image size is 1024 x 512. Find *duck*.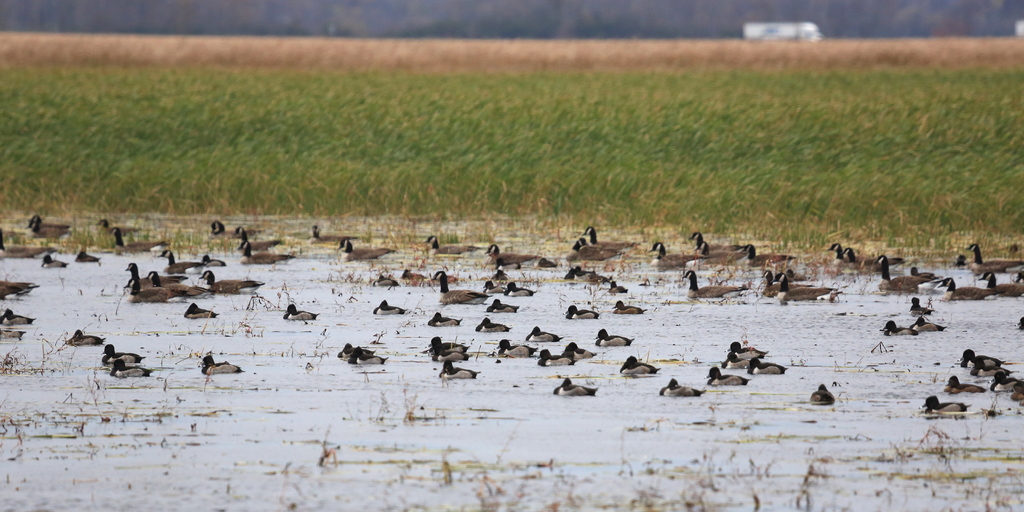
bbox(186, 296, 213, 324).
